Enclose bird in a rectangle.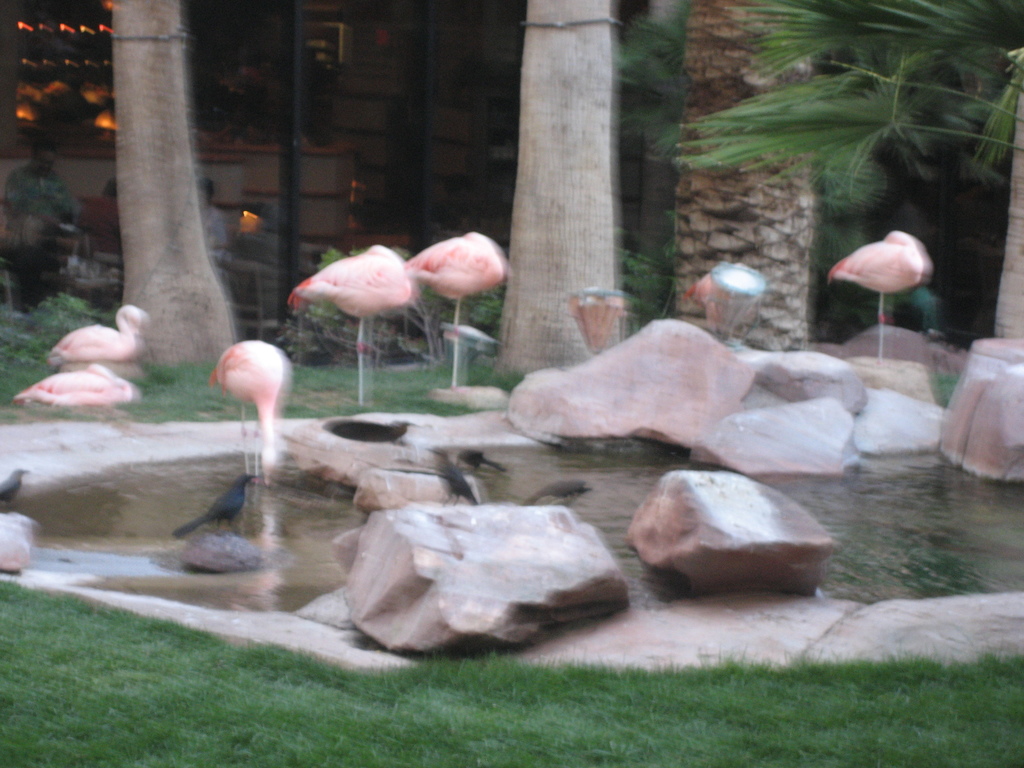
<region>284, 239, 416, 404</region>.
